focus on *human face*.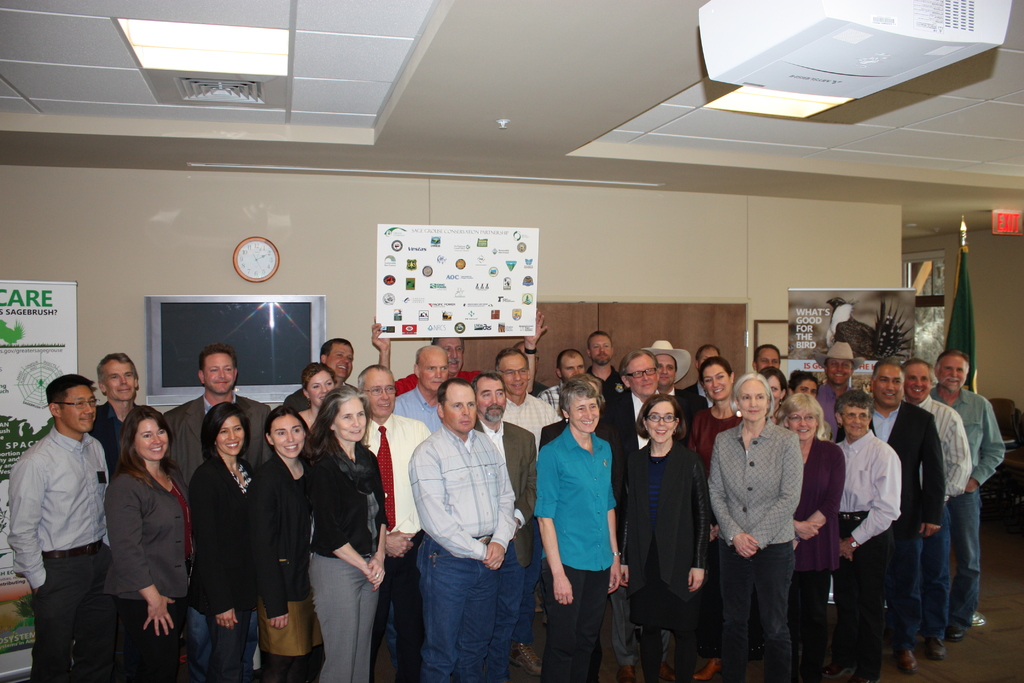
Focused at l=938, t=356, r=966, b=391.
